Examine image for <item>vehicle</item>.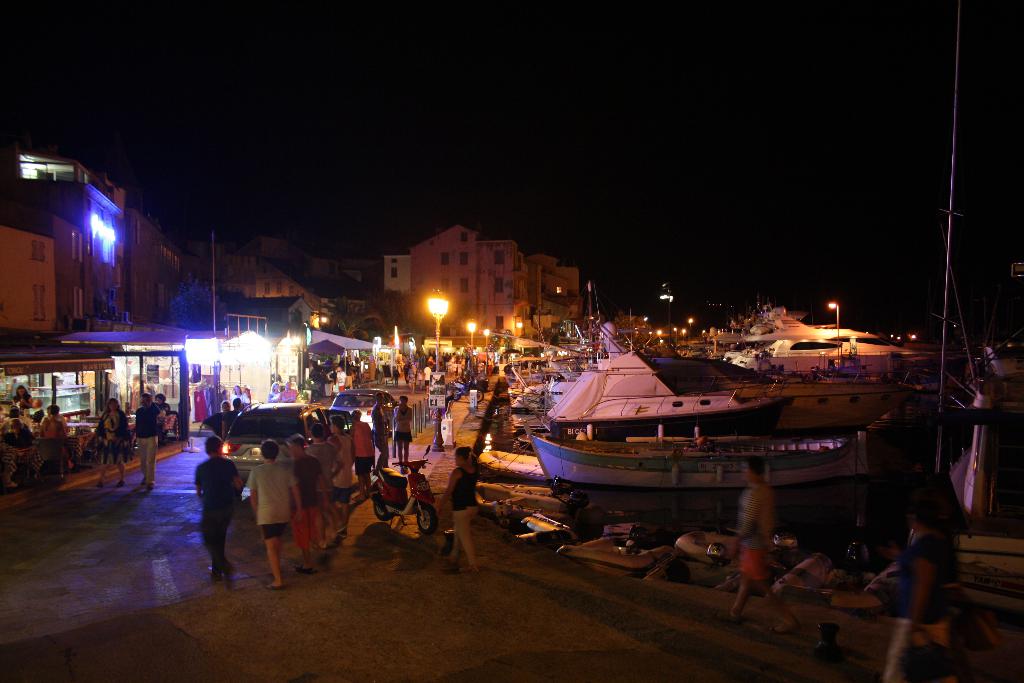
Examination result: [x1=231, y1=399, x2=333, y2=493].
